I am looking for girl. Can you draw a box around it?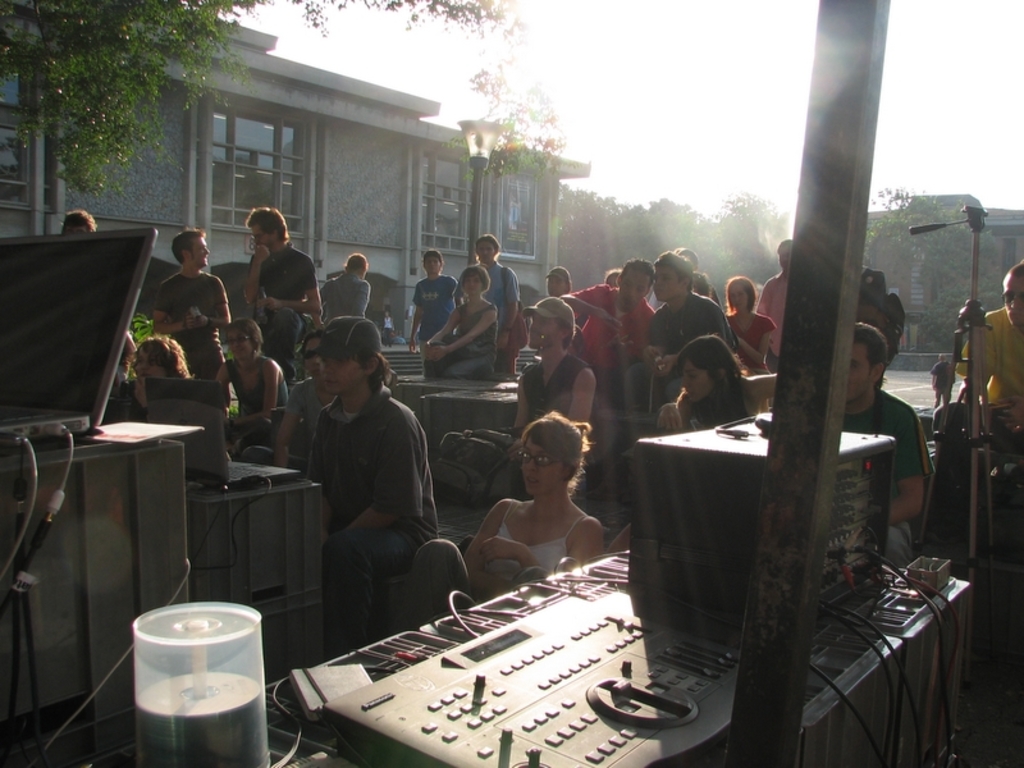
Sure, the bounding box is detection(421, 265, 497, 379).
